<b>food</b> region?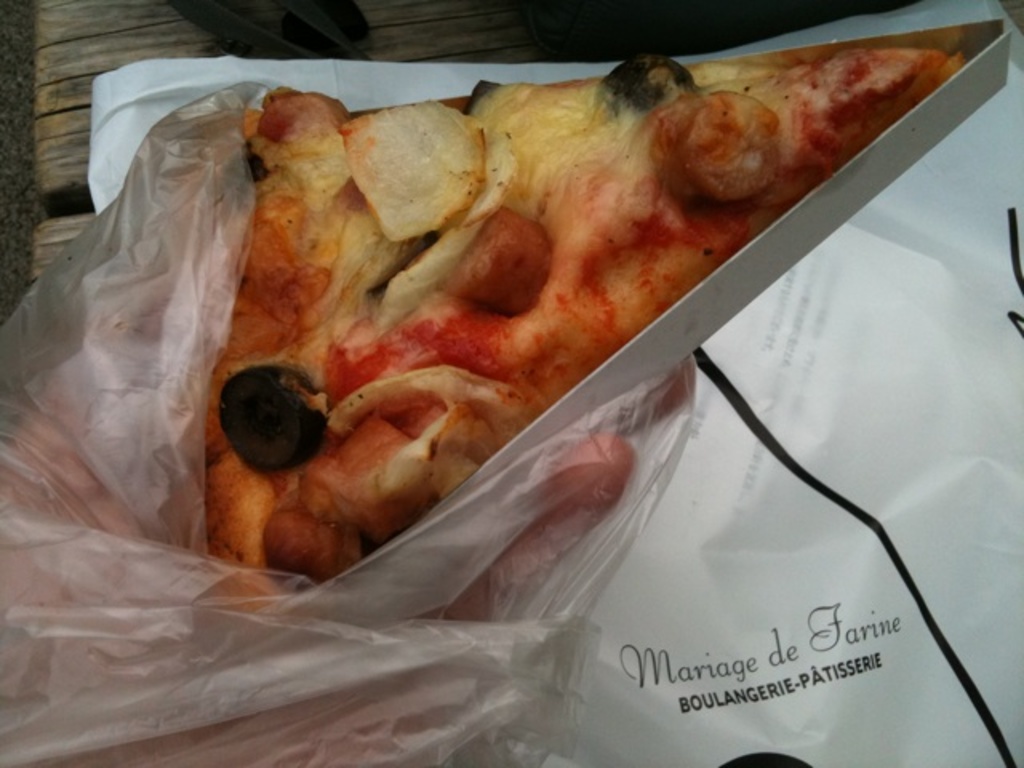
region(206, 51, 962, 576)
